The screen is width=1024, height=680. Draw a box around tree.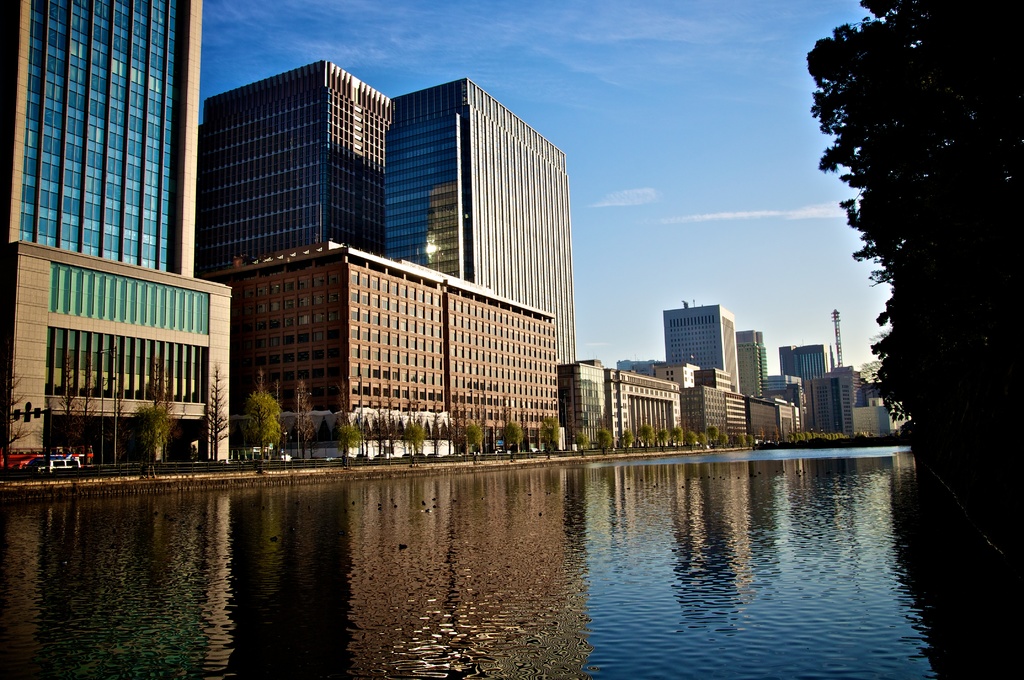
pyautogui.locateOnScreen(574, 423, 584, 452).
